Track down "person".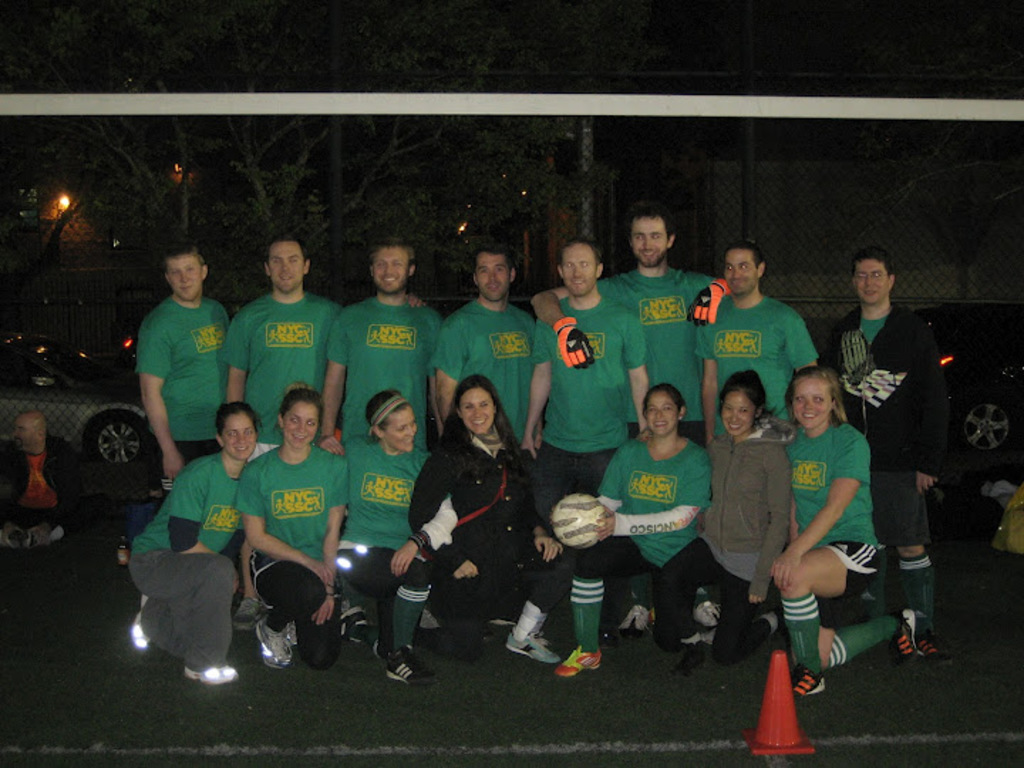
Tracked to rect(404, 371, 573, 666).
